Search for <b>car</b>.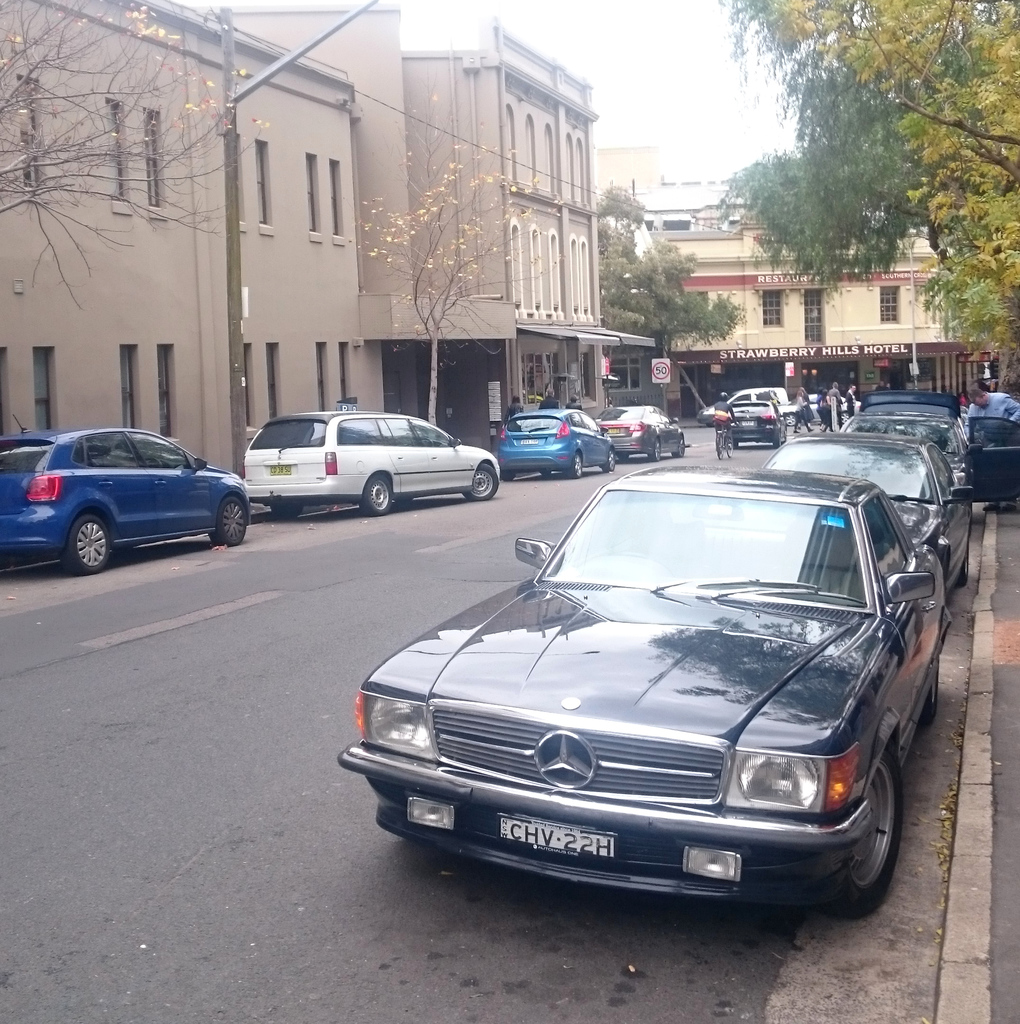
Found at box=[598, 405, 683, 461].
